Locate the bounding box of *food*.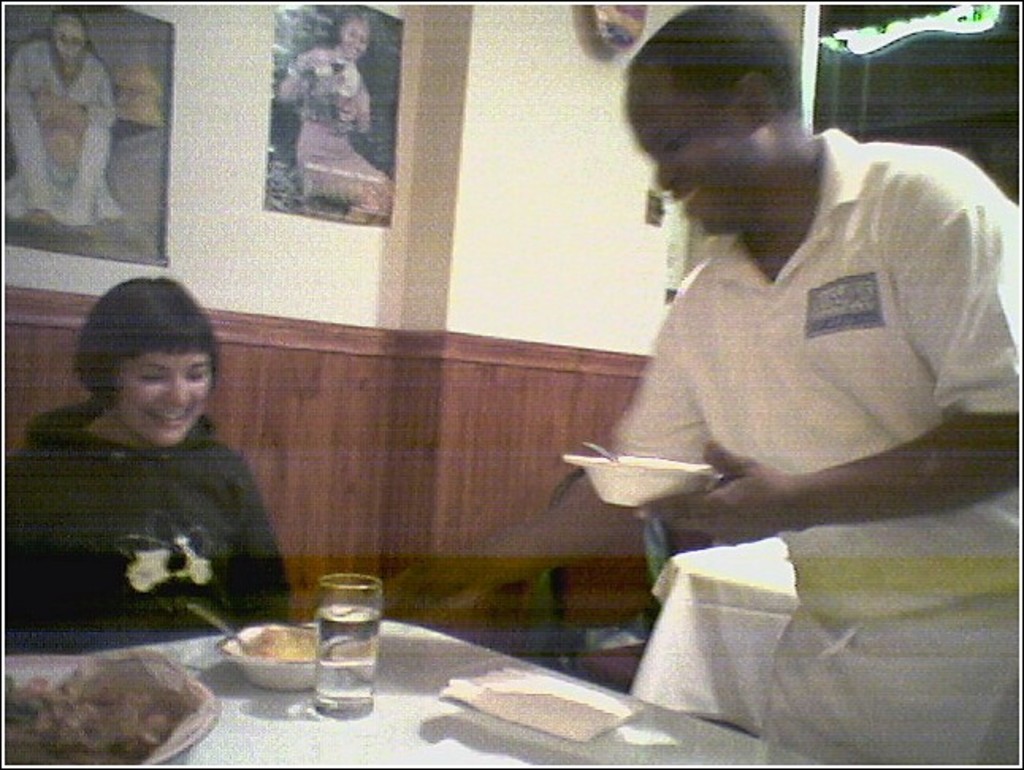
Bounding box: <bbox>27, 653, 209, 760</bbox>.
